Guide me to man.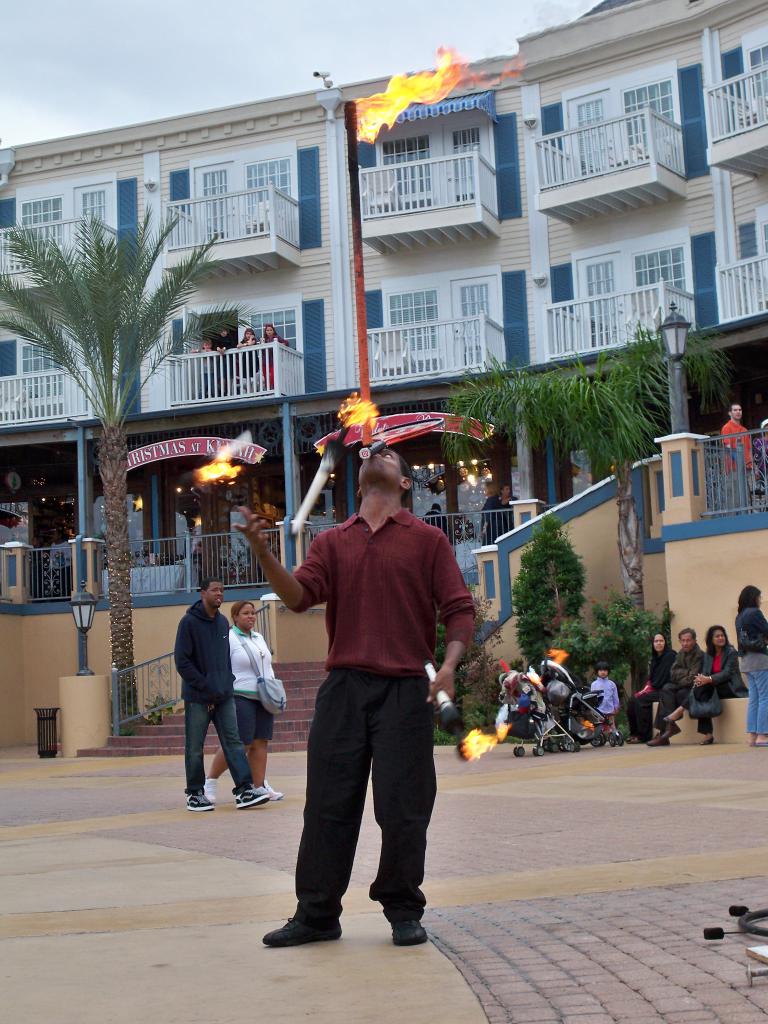
Guidance: x1=429, y1=504, x2=458, y2=538.
